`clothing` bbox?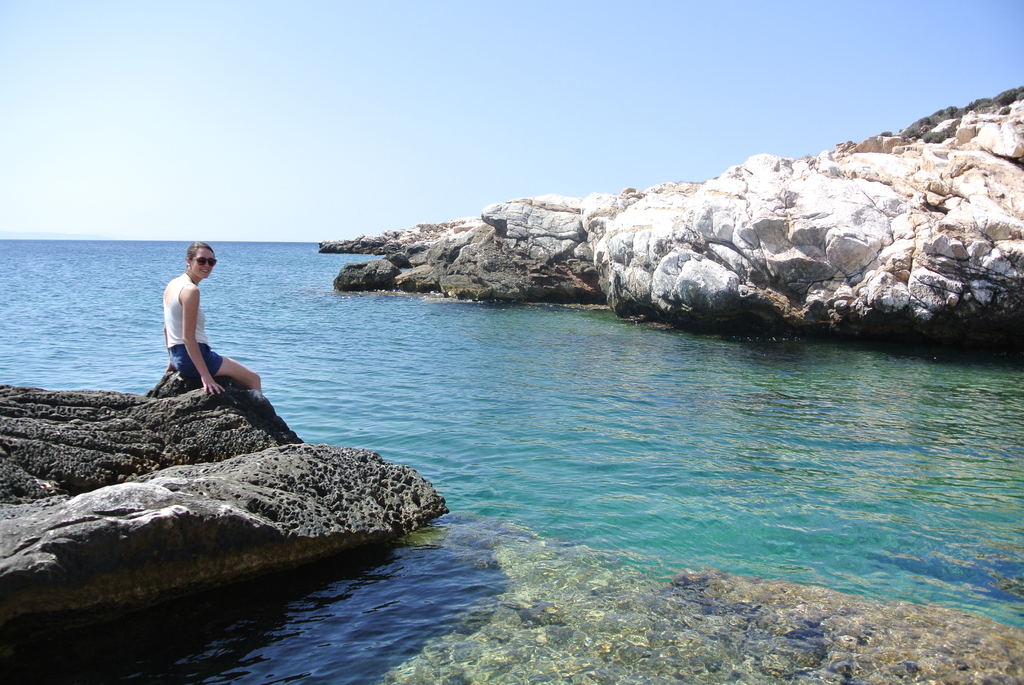
x1=170 y1=277 x2=220 y2=383
